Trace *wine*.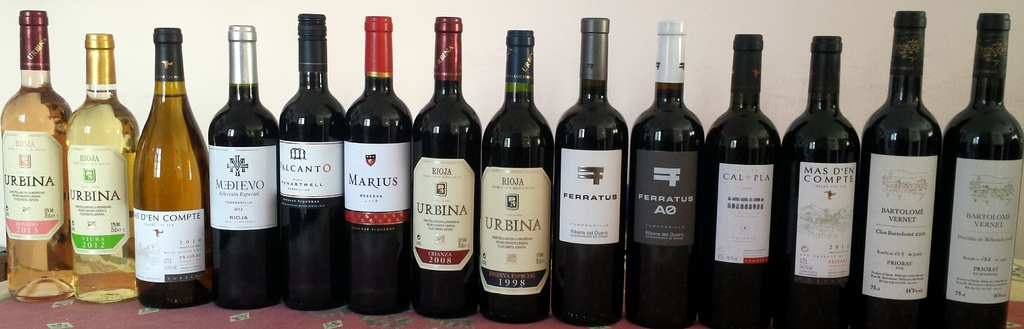
Traced to select_region(135, 29, 209, 311).
